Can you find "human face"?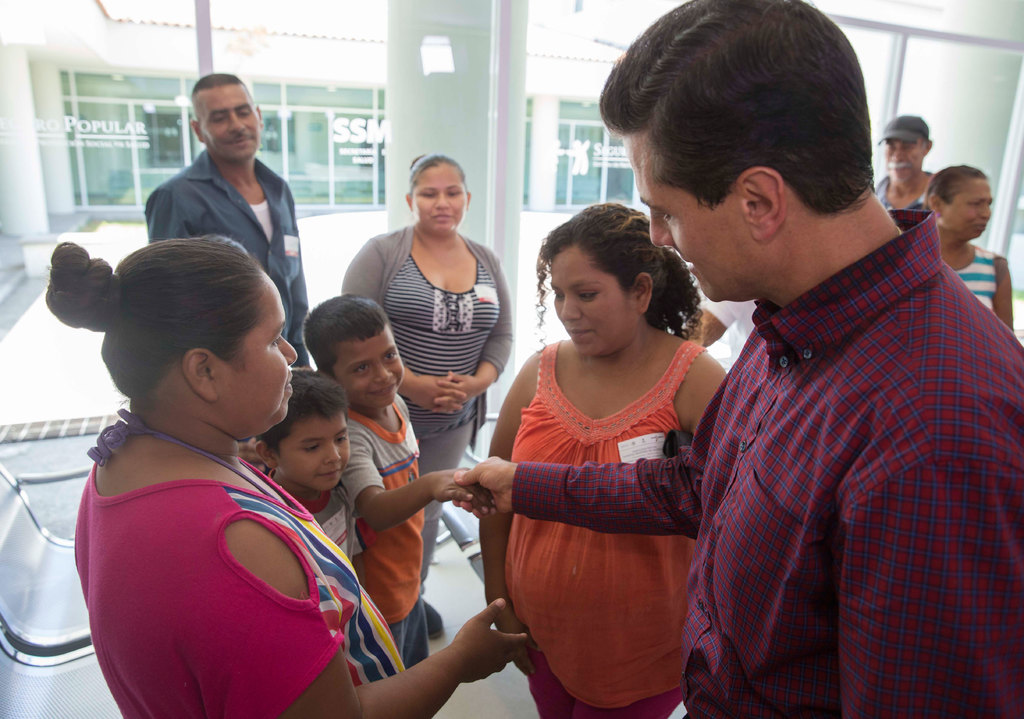
Yes, bounding box: 941 182 991 239.
